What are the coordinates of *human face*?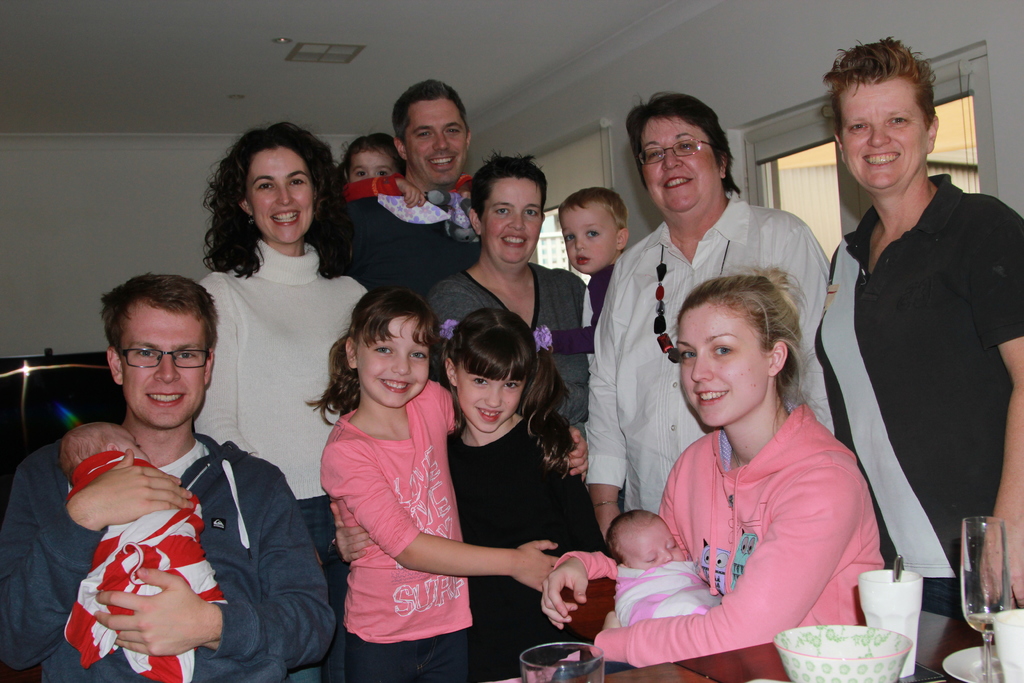
[x1=624, y1=518, x2=682, y2=567].
